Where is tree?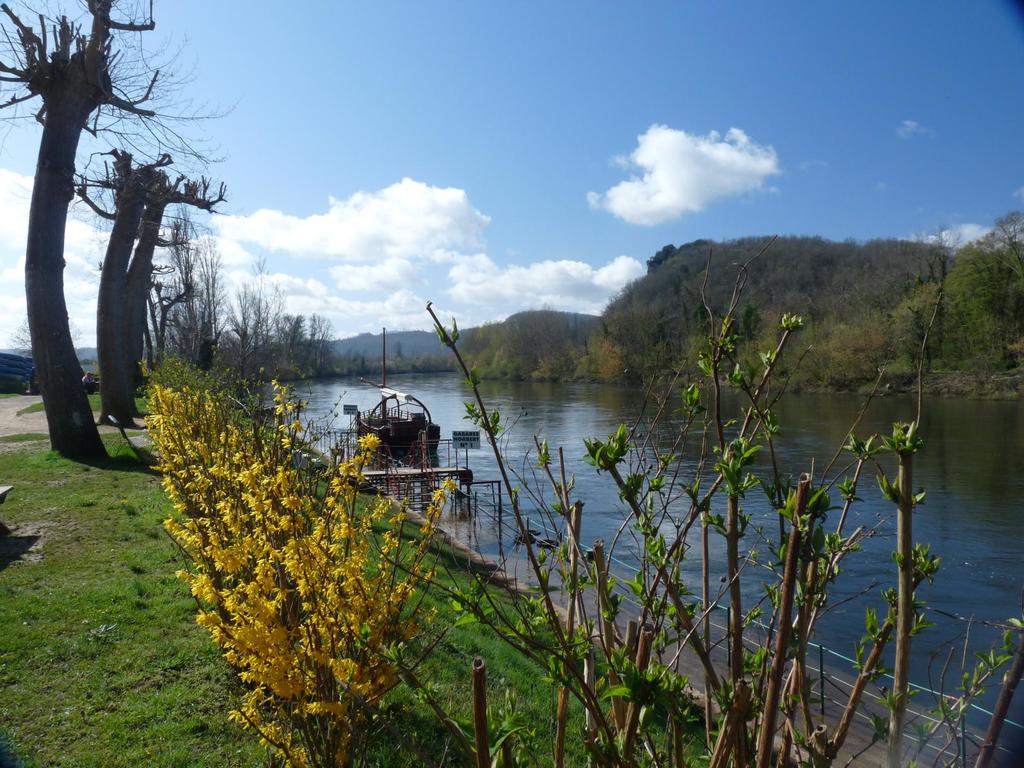
[x1=75, y1=145, x2=234, y2=427].
